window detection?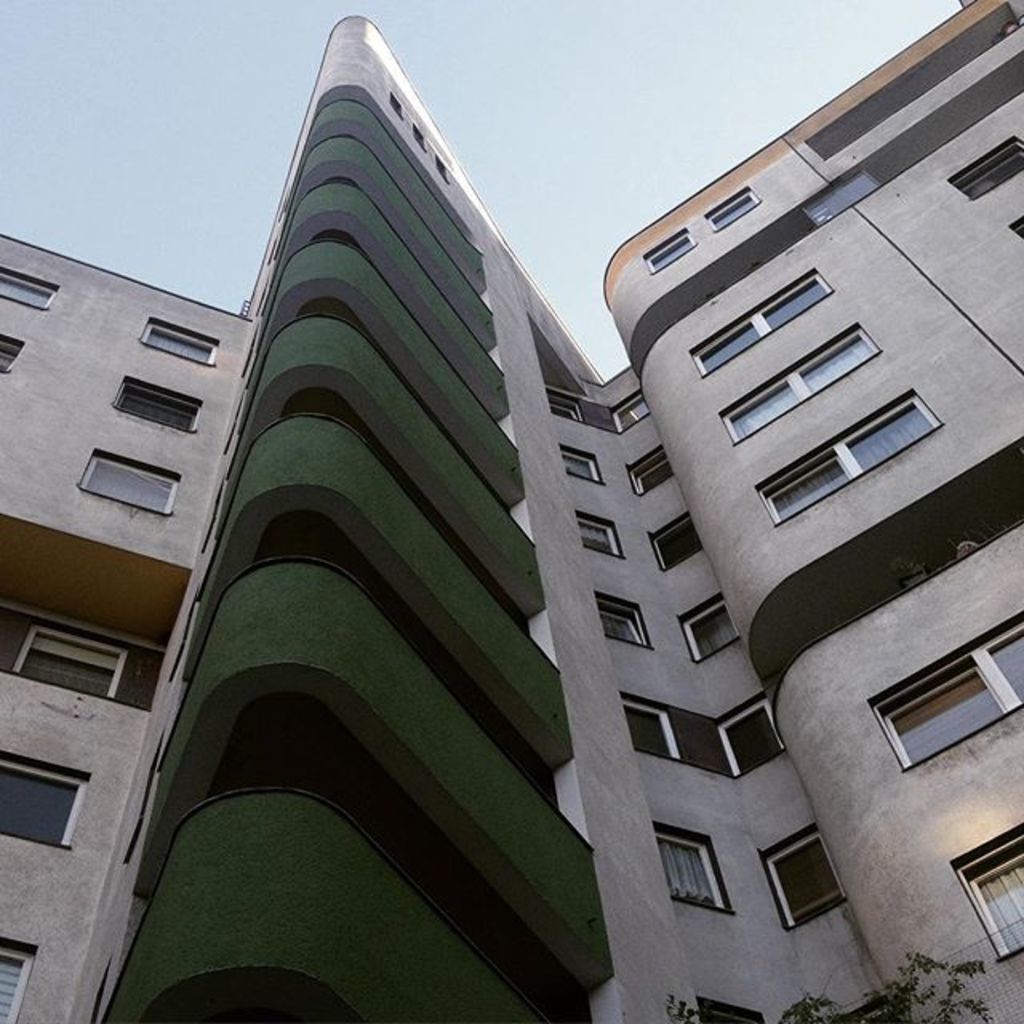
x1=760 y1=830 x2=843 y2=926
